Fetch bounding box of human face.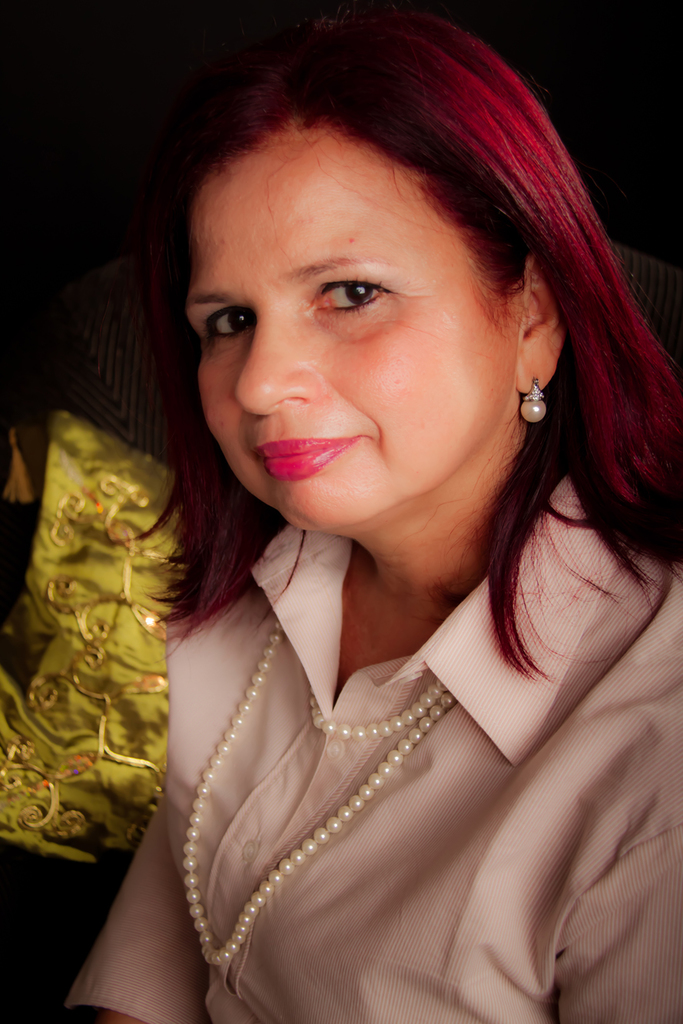
Bbox: crop(194, 117, 517, 526).
